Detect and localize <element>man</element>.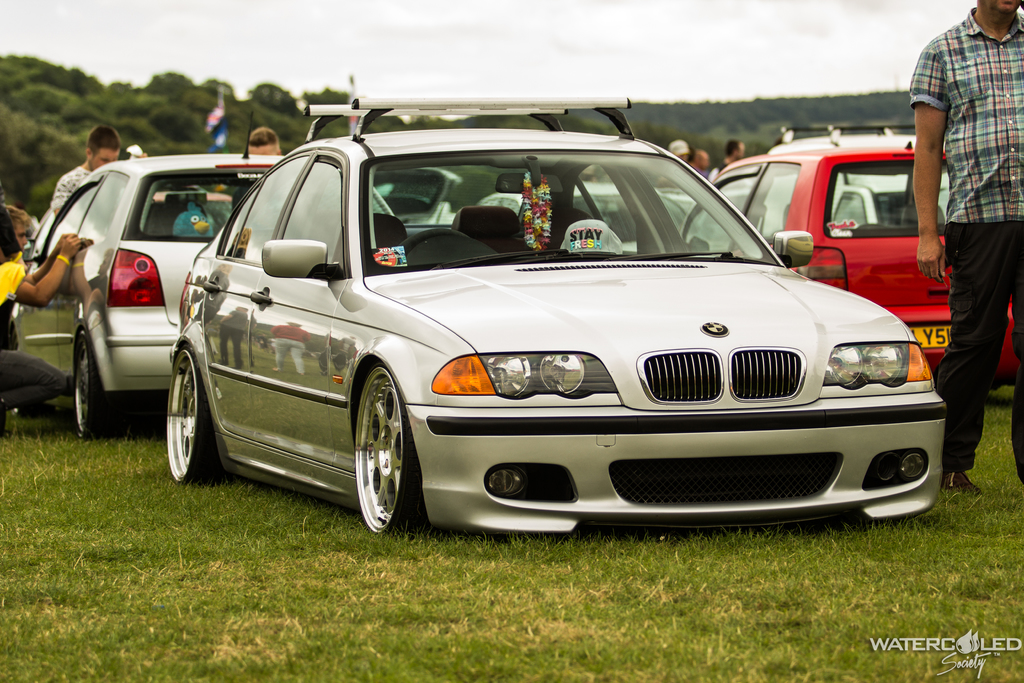
Localized at box=[235, 128, 284, 207].
